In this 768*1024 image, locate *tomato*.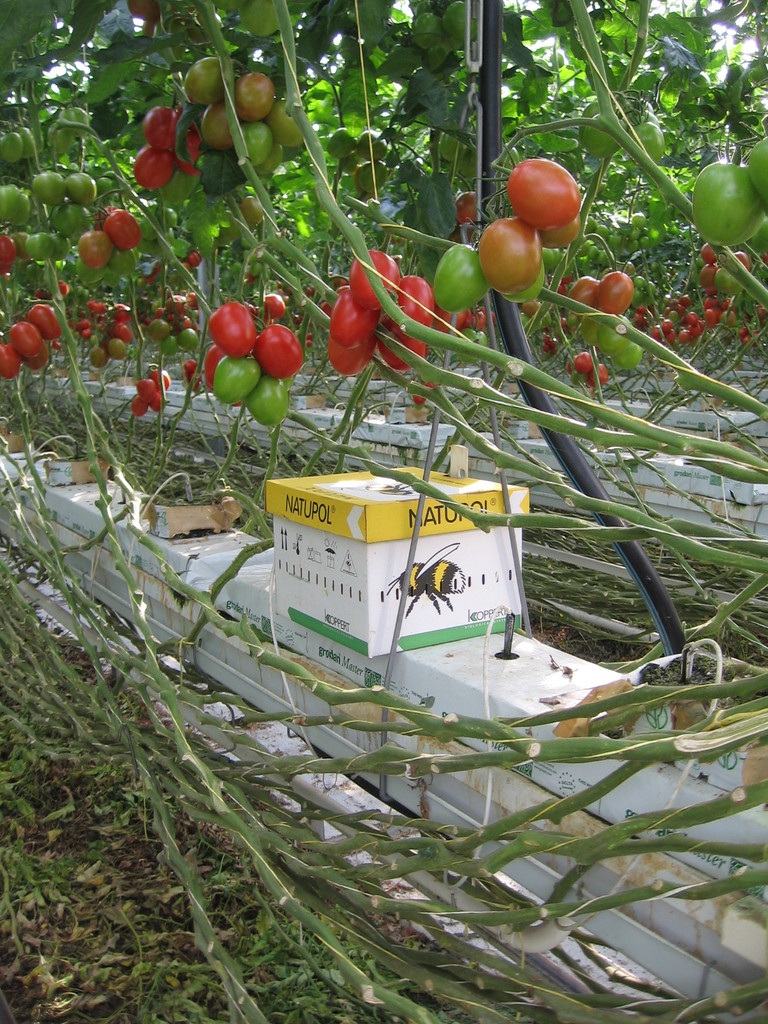
Bounding box: left=212, top=301, right=254, bottom=361.
